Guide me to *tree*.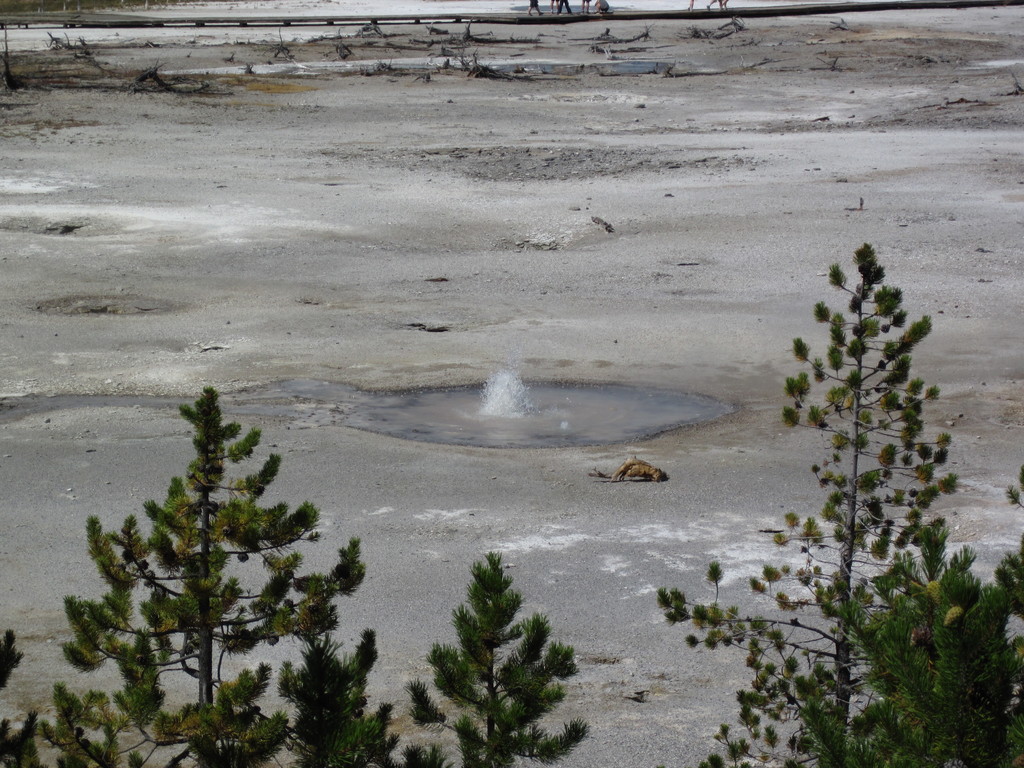
Guidance: box=[0, 385, 451, 767].
